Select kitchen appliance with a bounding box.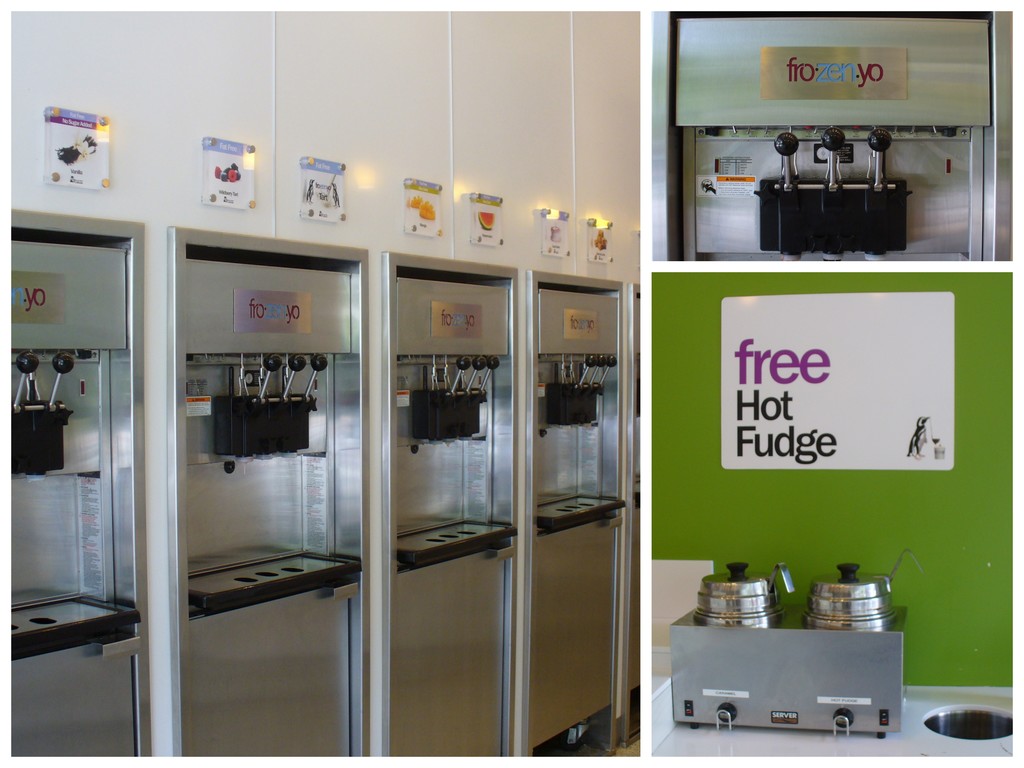
685:531:902:744.
